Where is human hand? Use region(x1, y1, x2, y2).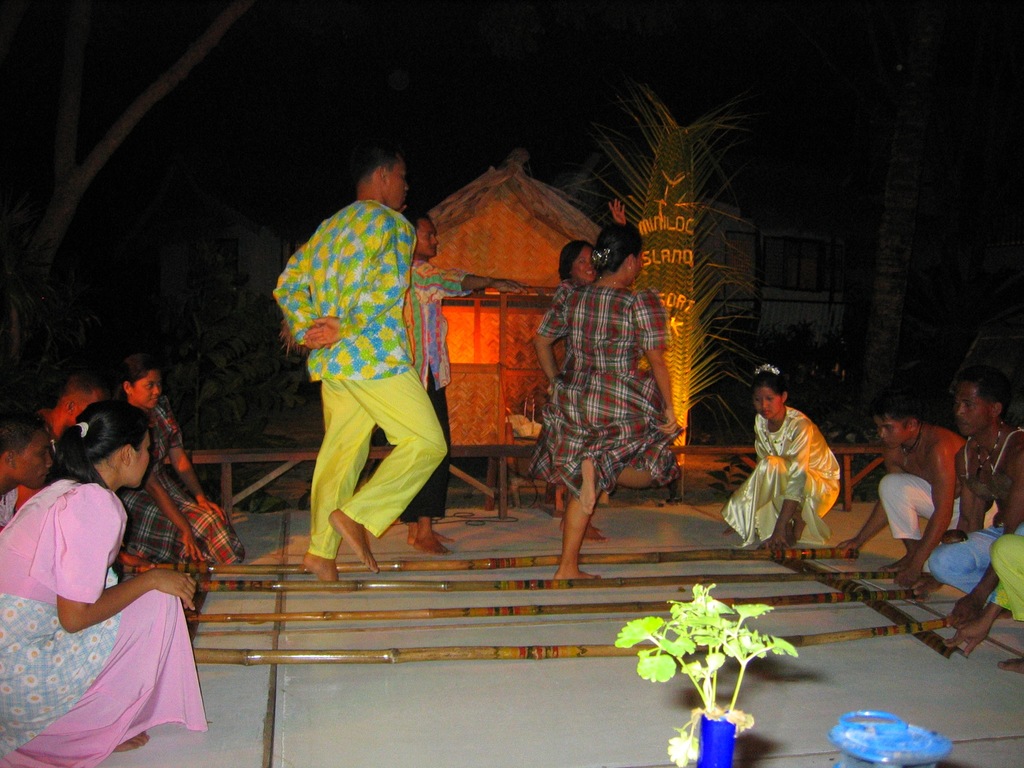
region(758, 534, 792, 556).
